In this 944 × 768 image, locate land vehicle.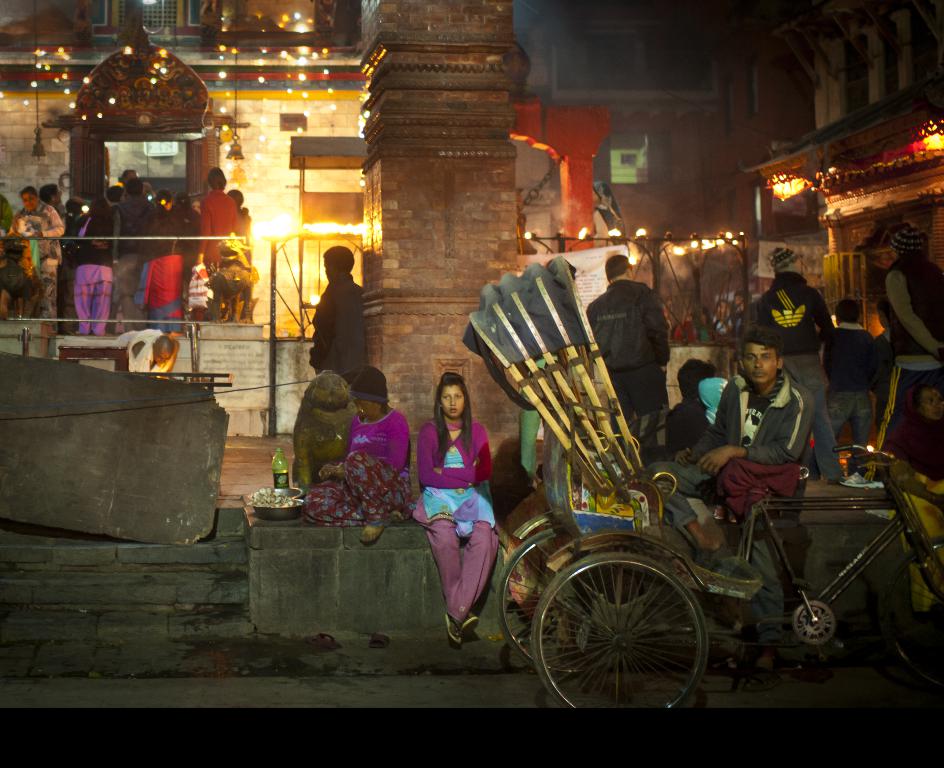
Bounding box: x1=495 y1=442 x2=943 y2=715.
